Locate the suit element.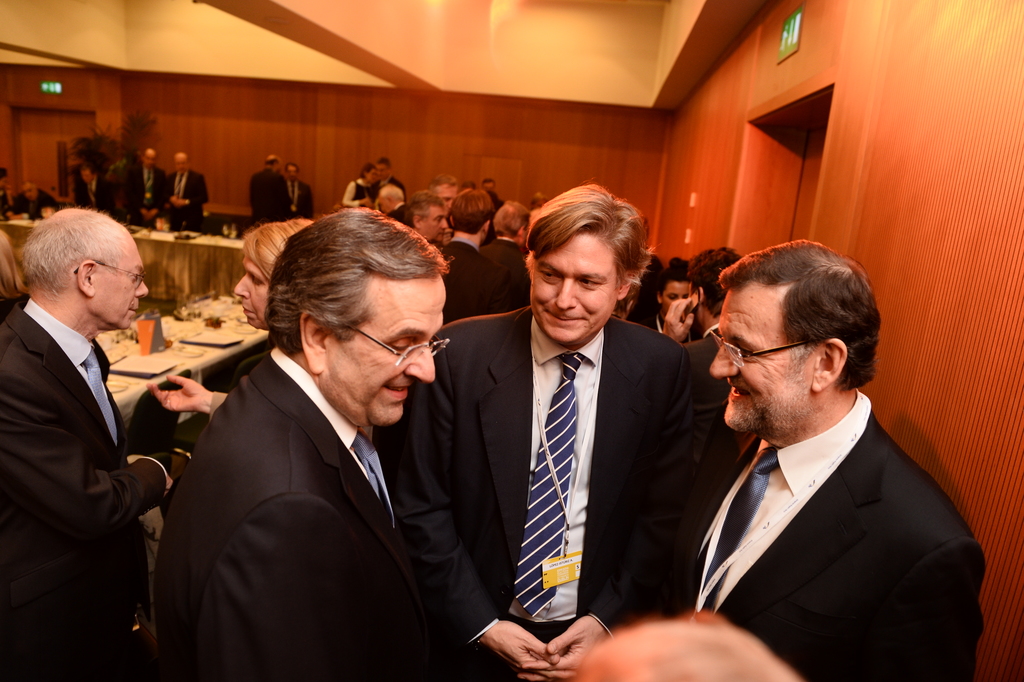
Element bbox: <box>0,293,173,681</box>.
